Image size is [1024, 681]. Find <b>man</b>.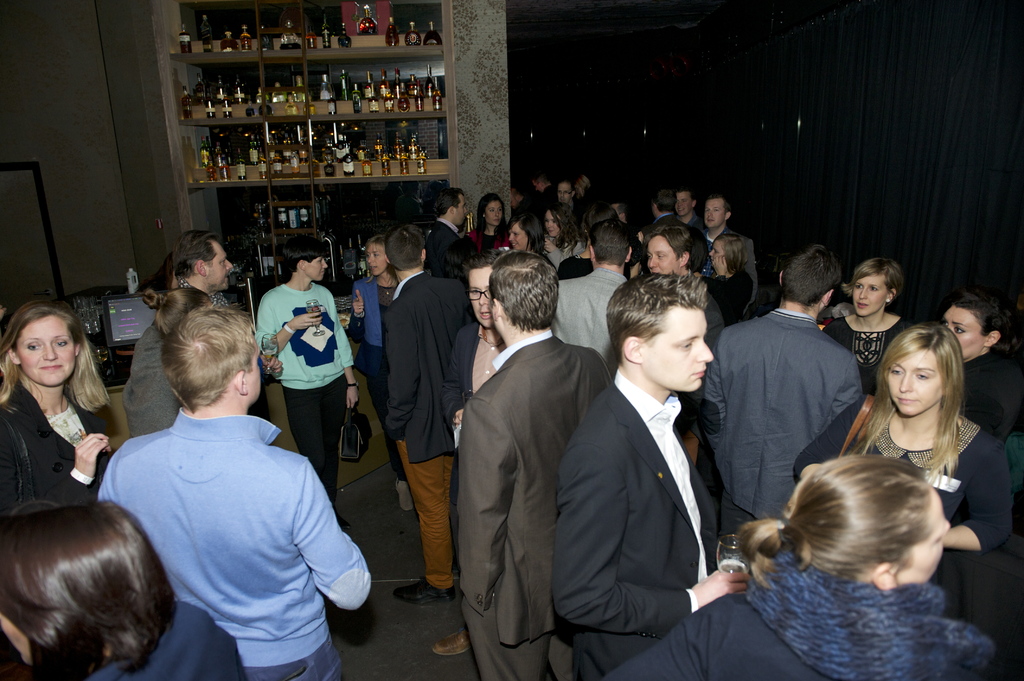
bbox=(675, 185, 706, 236).
